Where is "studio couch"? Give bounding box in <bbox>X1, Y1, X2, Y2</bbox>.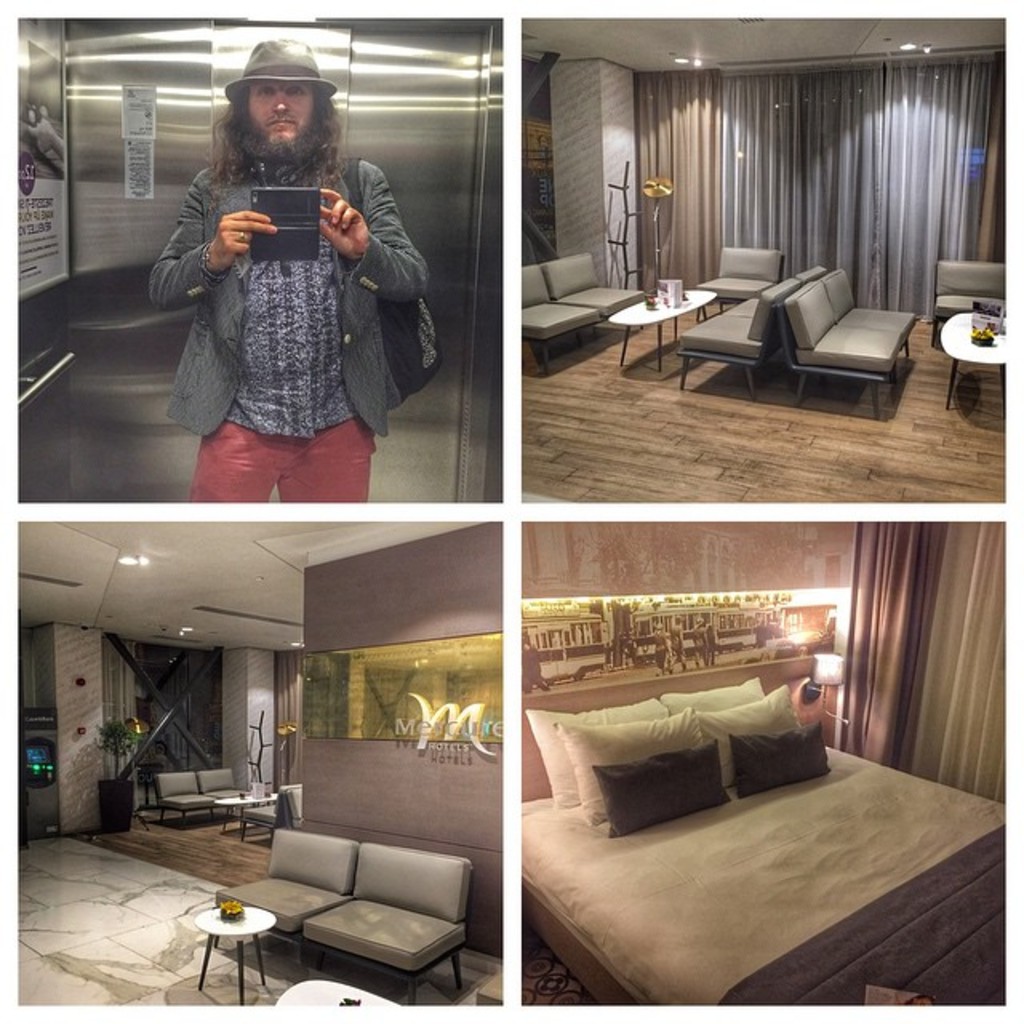
<bbox>672, 262, 829, 413</bbox>.
